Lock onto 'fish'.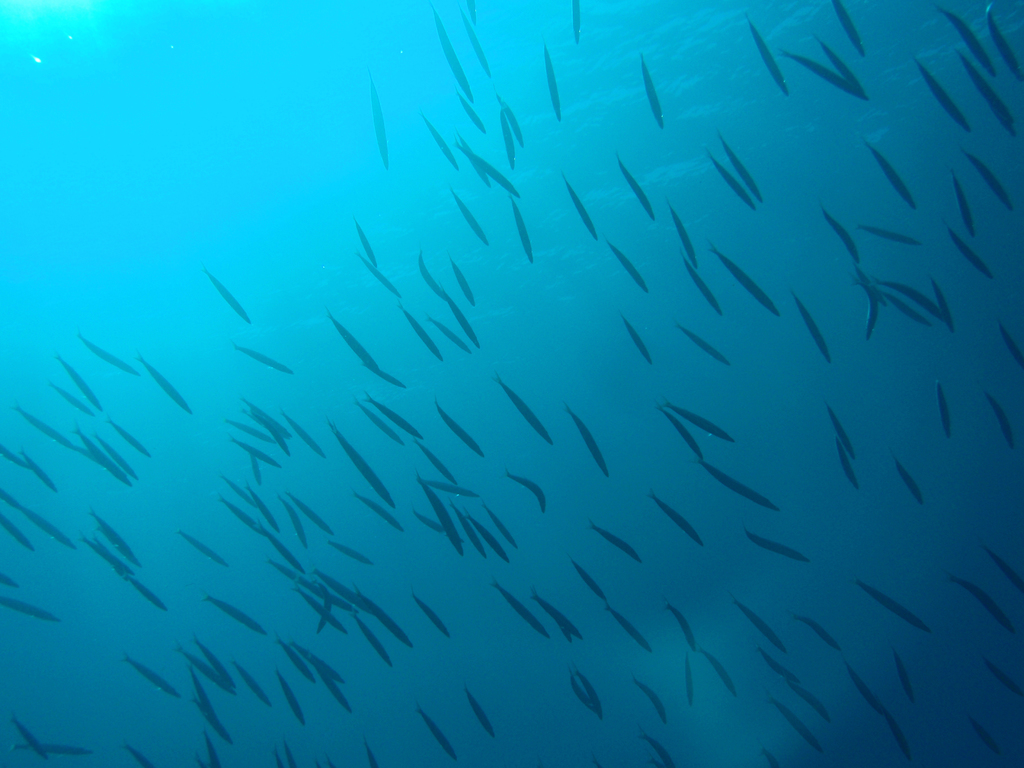
Locked: pyautogui.locateOnScreen(571, 0, 582, 45).
